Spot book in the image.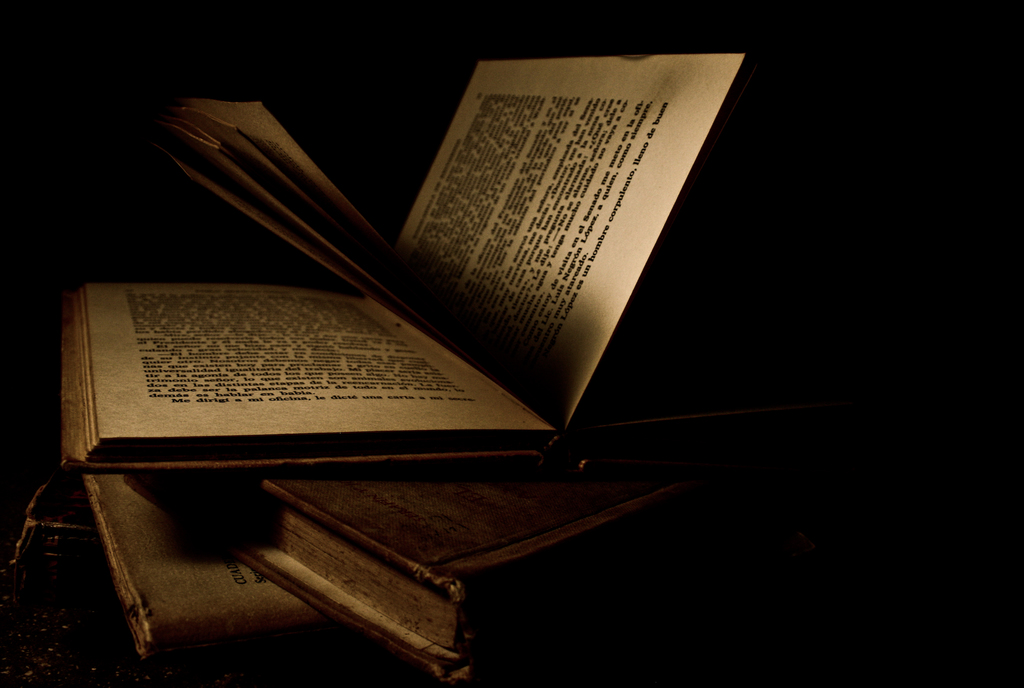
book found at (x1=83, y1=471, x2=321, y2=669).
